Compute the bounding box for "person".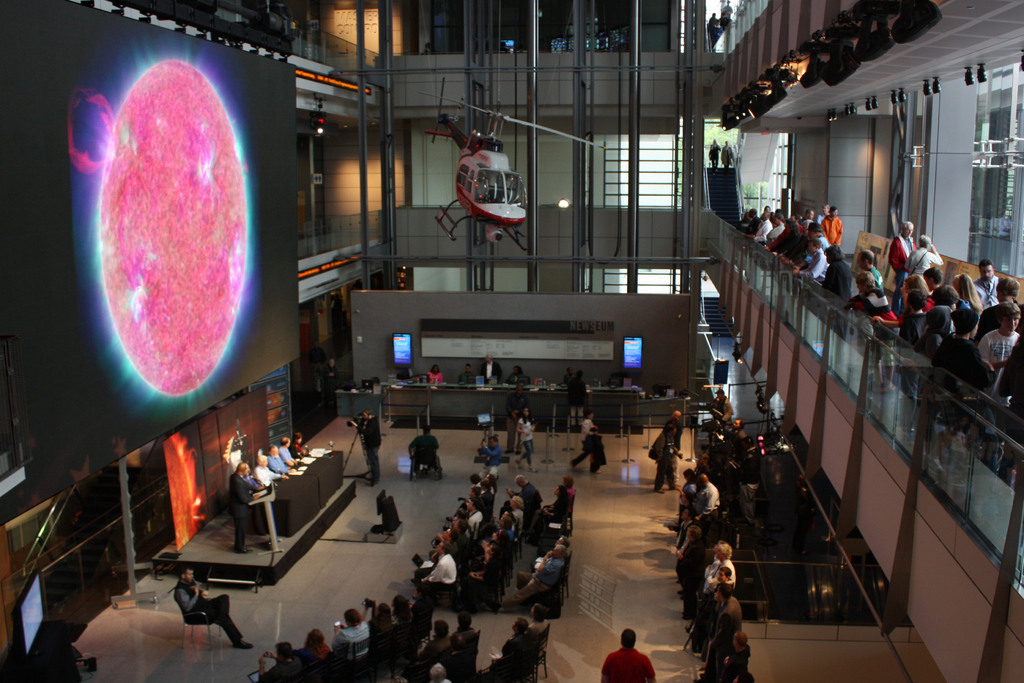
select_region(569, 406, 605, 471).
